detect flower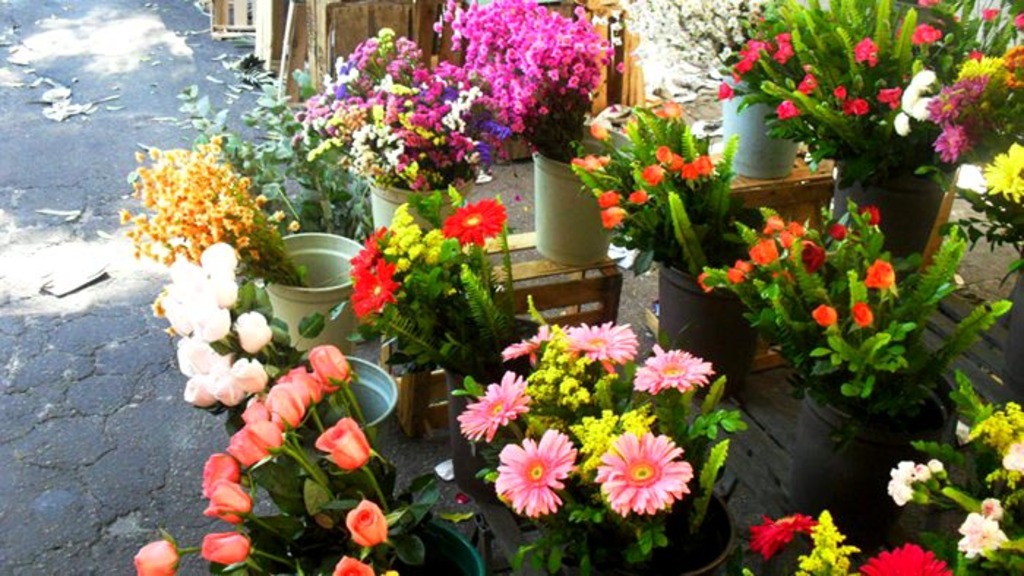
<region>952, 507, 1001, 561</region>
